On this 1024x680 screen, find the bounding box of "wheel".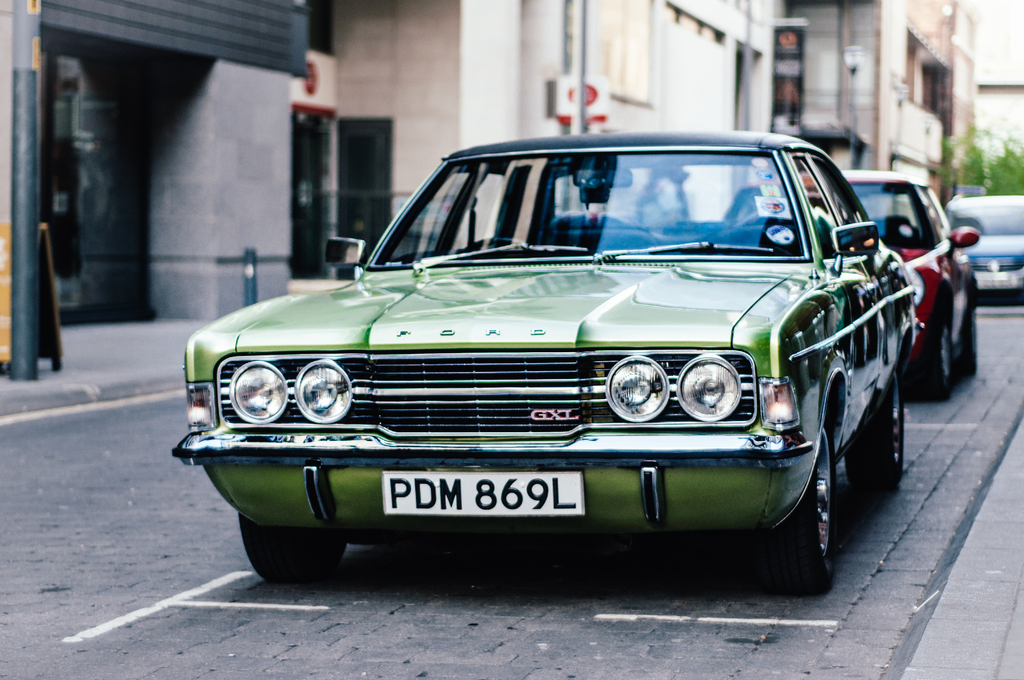
Bounding box: [843,360,904,490].
